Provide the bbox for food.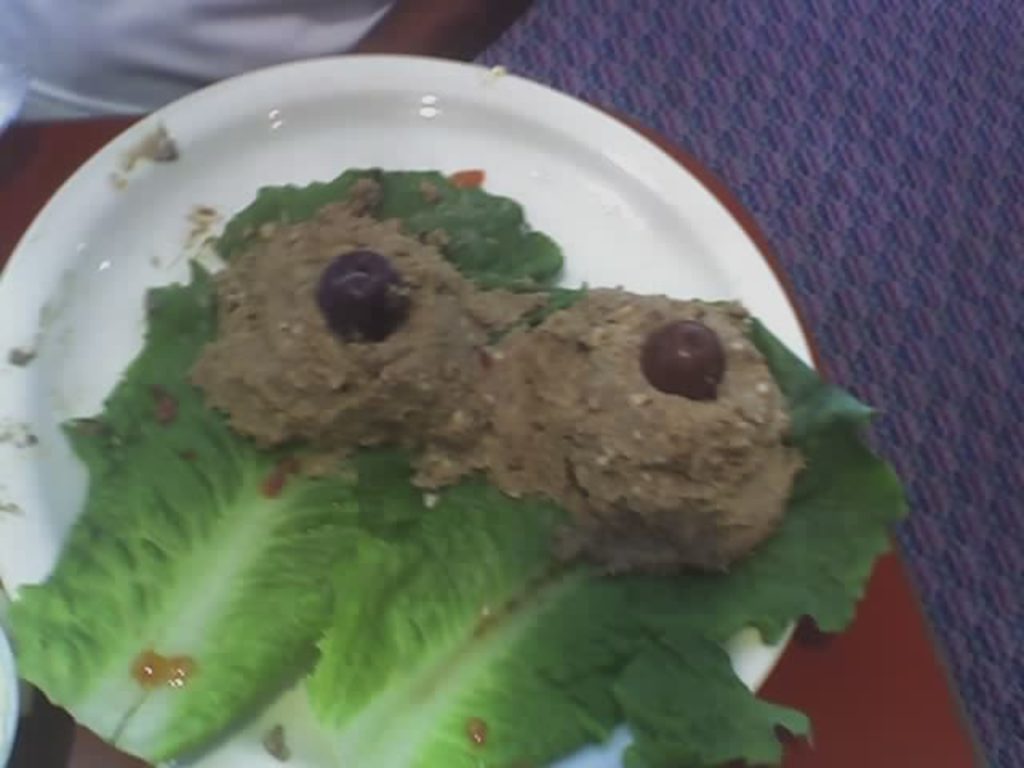
l=56, t=96, r=875, b=699.
